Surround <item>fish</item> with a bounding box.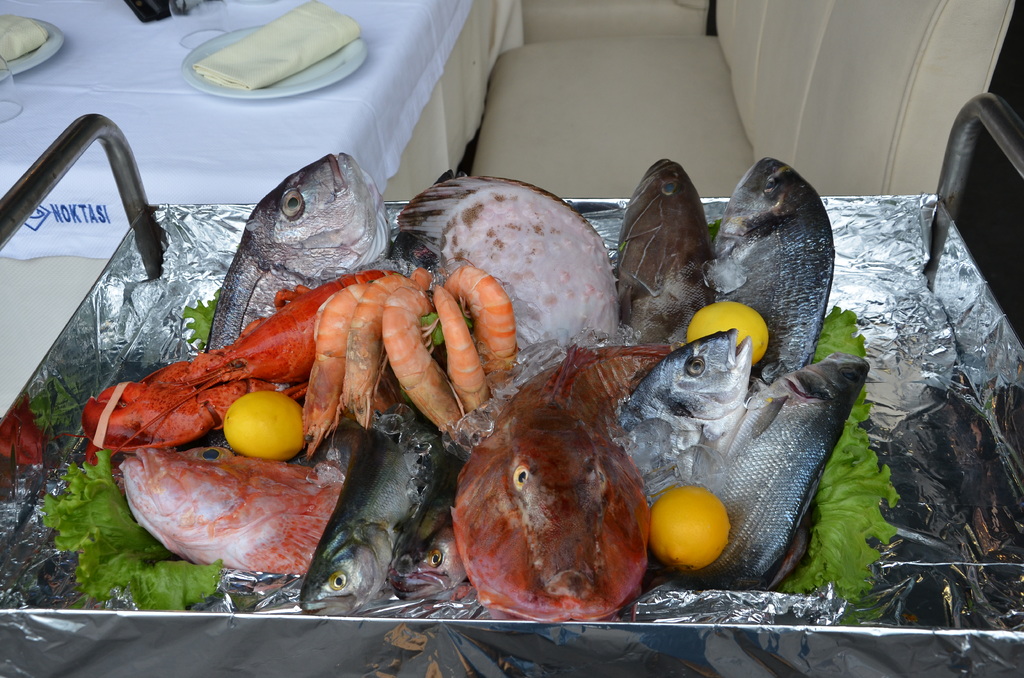
442 346 690 622.
